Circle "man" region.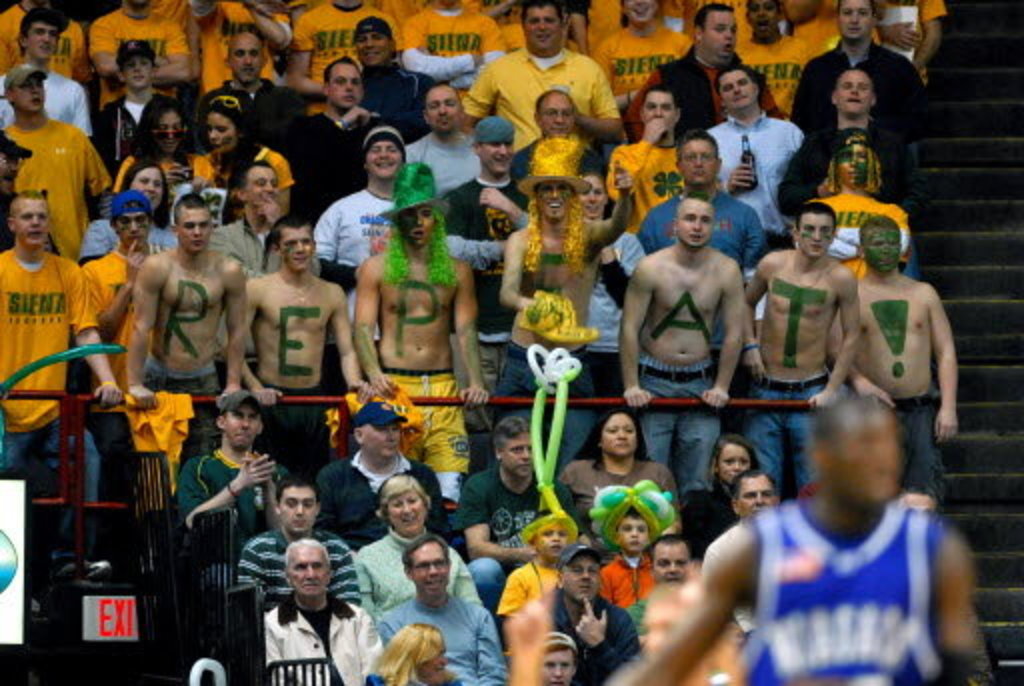
Region: (x1=242, y1=478, x2=358, y2=608).
